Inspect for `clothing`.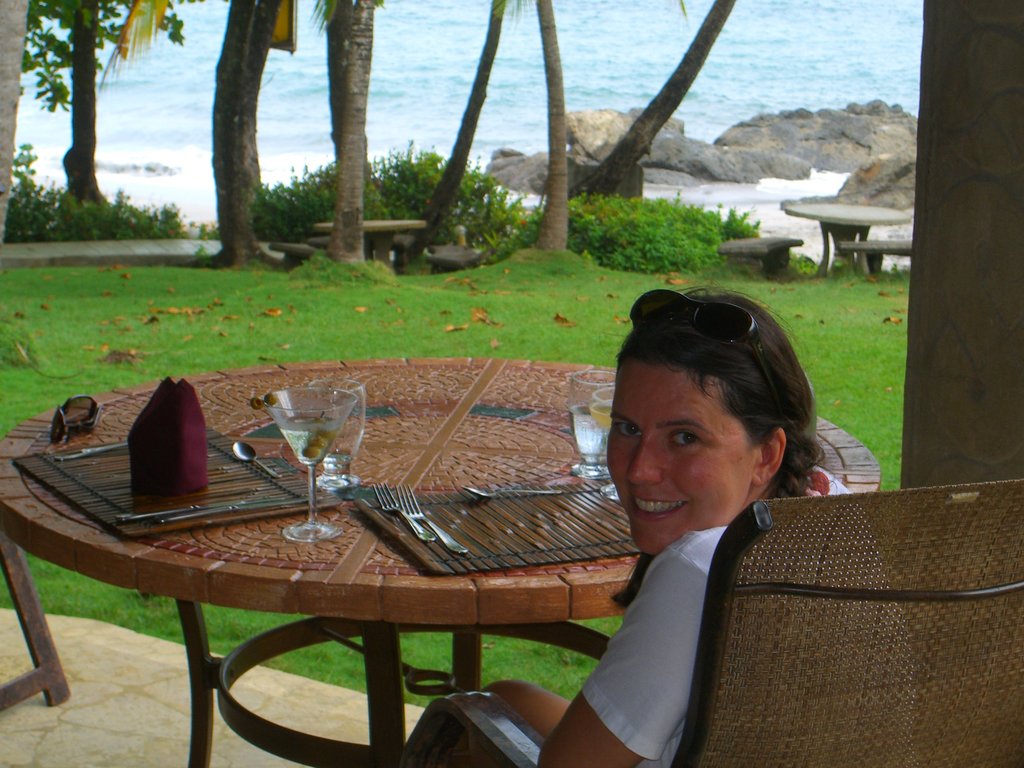
Inspection: box=[401, 523, 751, 762].
